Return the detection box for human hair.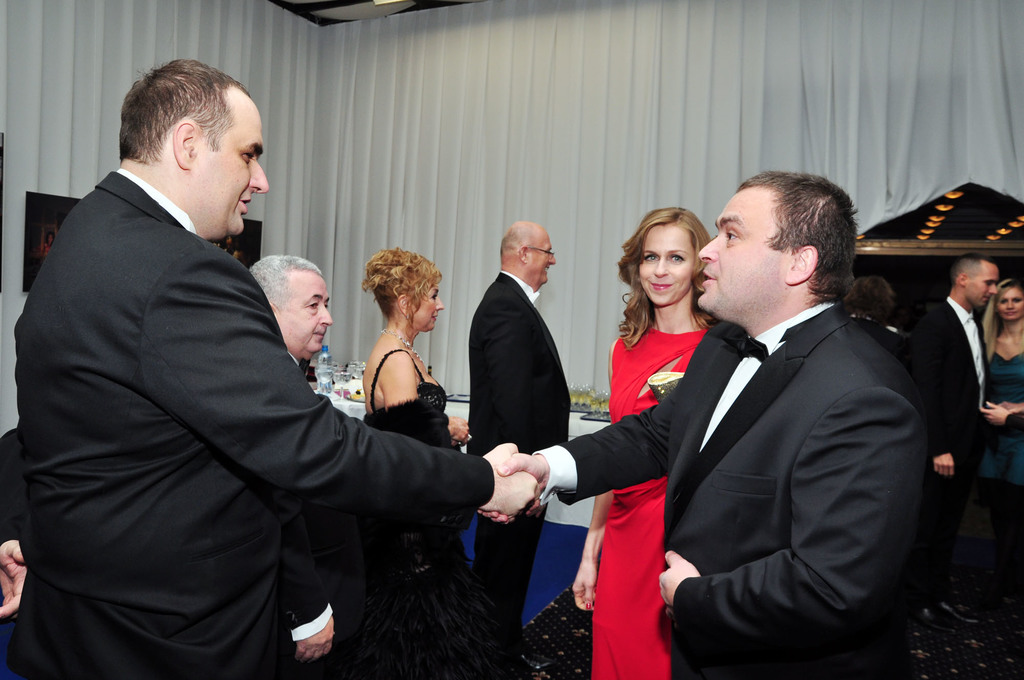
locate(118, 58, 248, 158).
